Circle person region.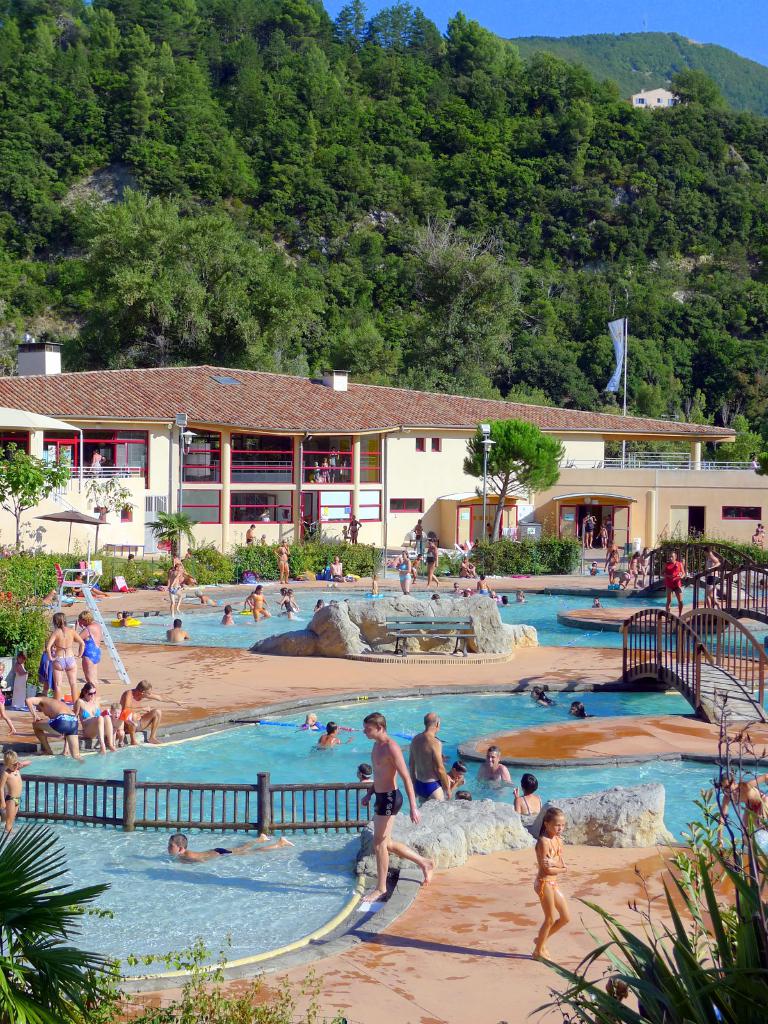
Region: bbox=(4, 652, 31, 712).
